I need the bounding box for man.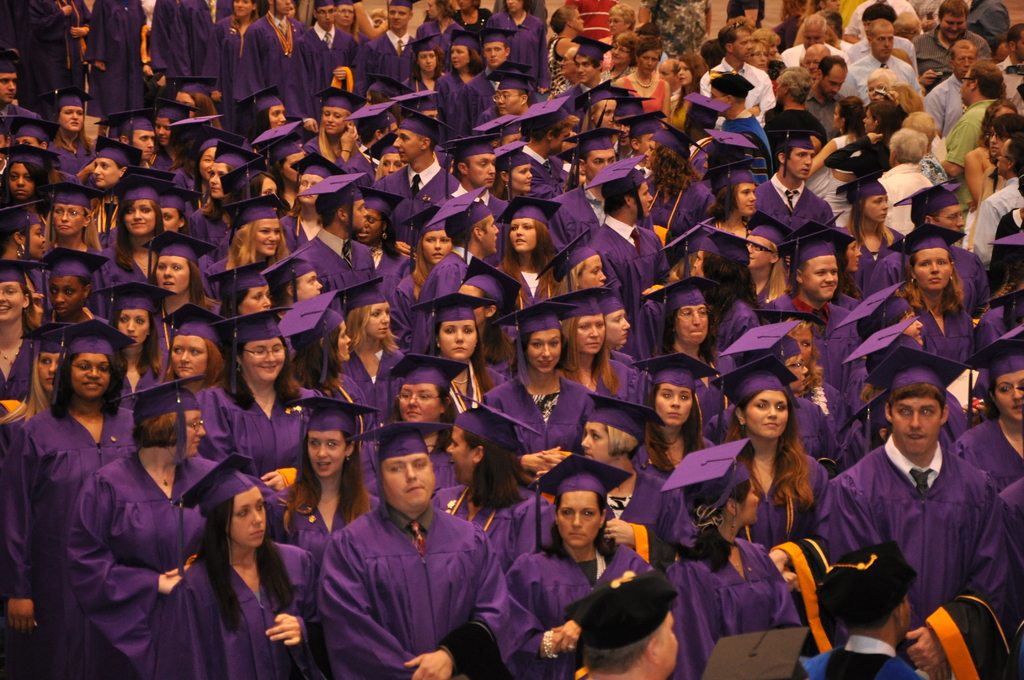
Here it is: select_region(433, 133, 506, 269).
